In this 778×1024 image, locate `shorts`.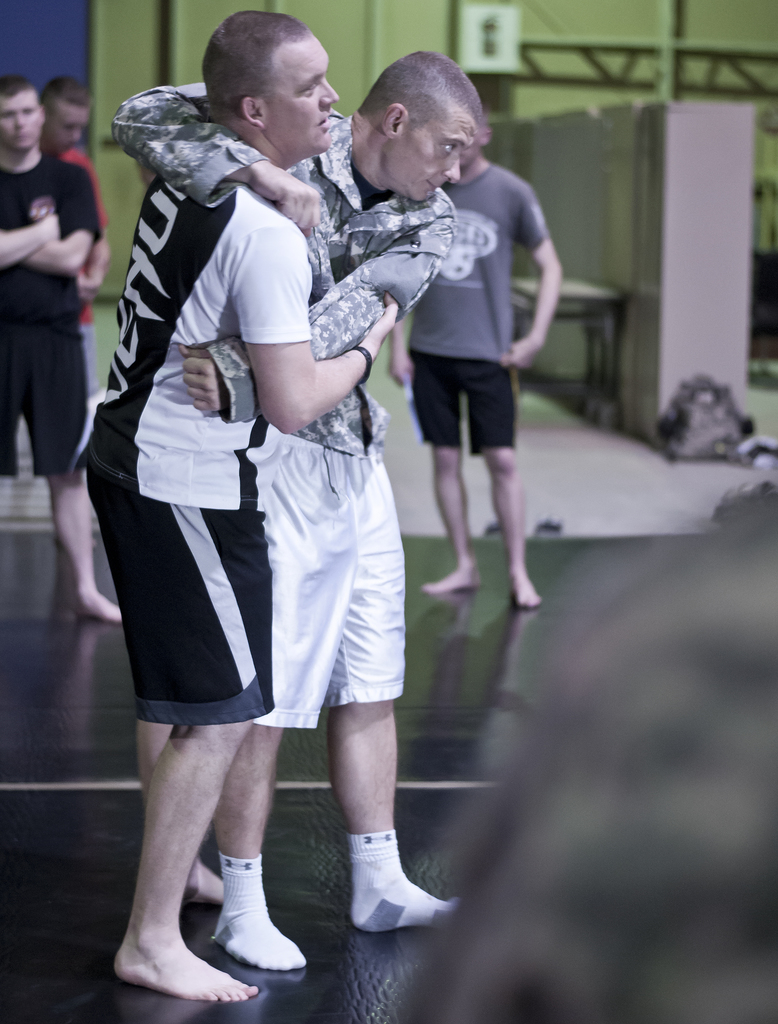
Bounding box: <box>248,431,406,726</box>.
